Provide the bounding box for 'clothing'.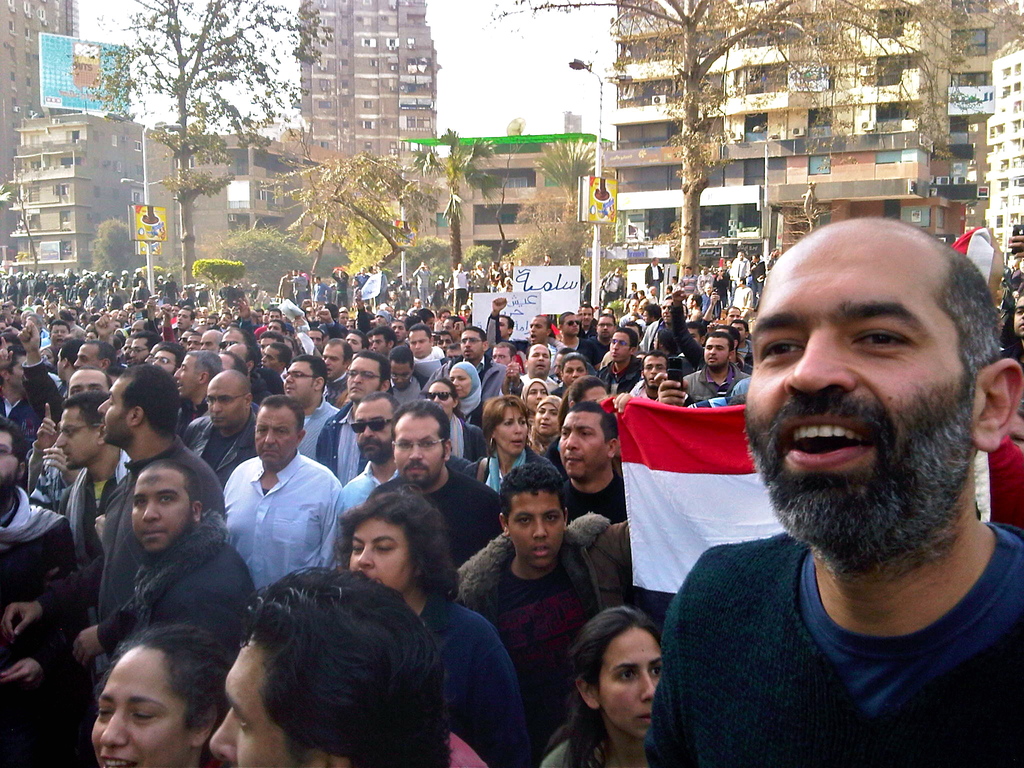
67, 453, 147, 618.
